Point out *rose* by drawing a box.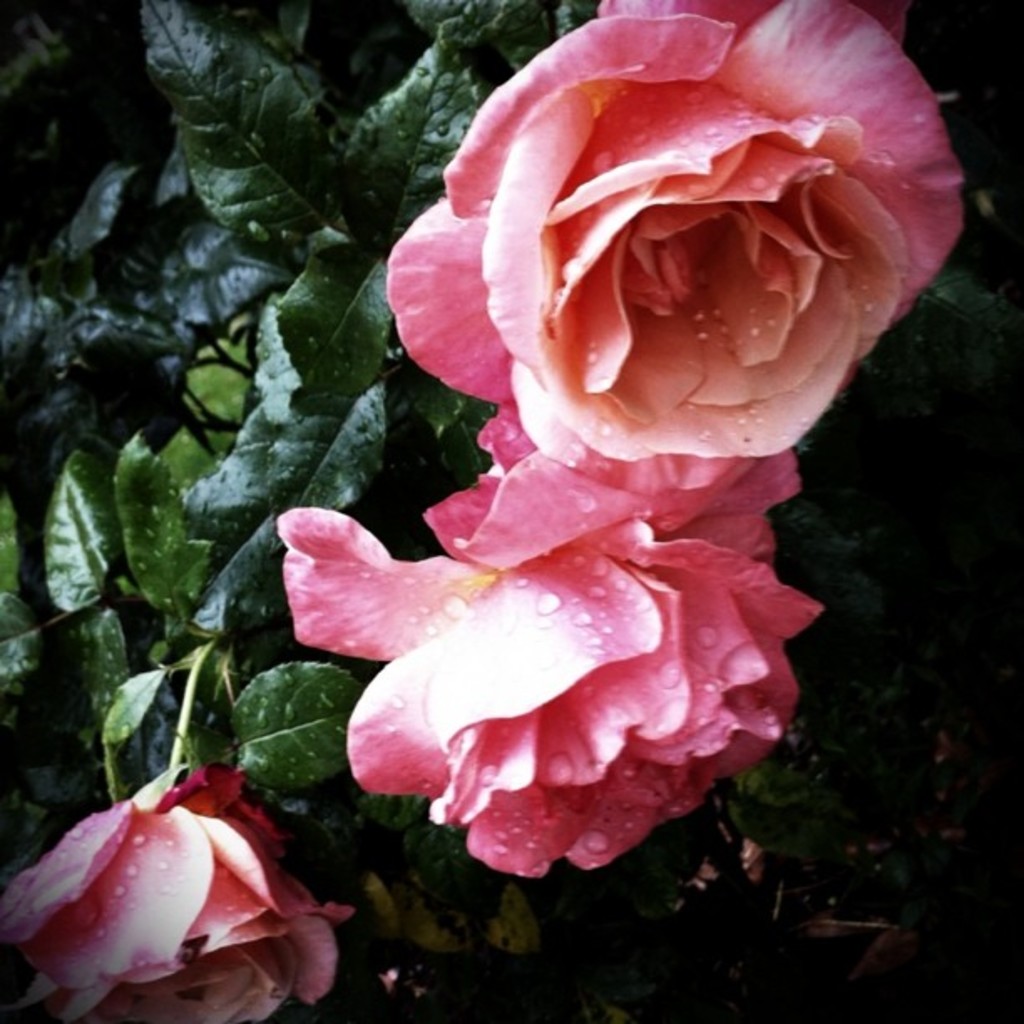
380, 0, 965, 494.
